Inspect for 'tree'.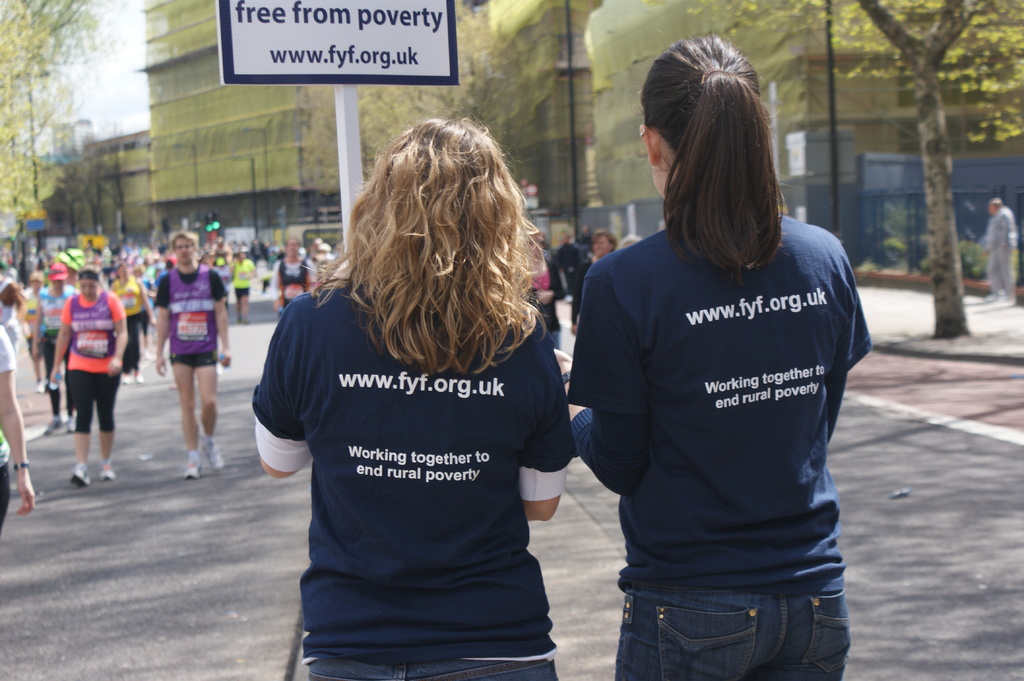
Inspection: detection(52, 129, 113, 239).
